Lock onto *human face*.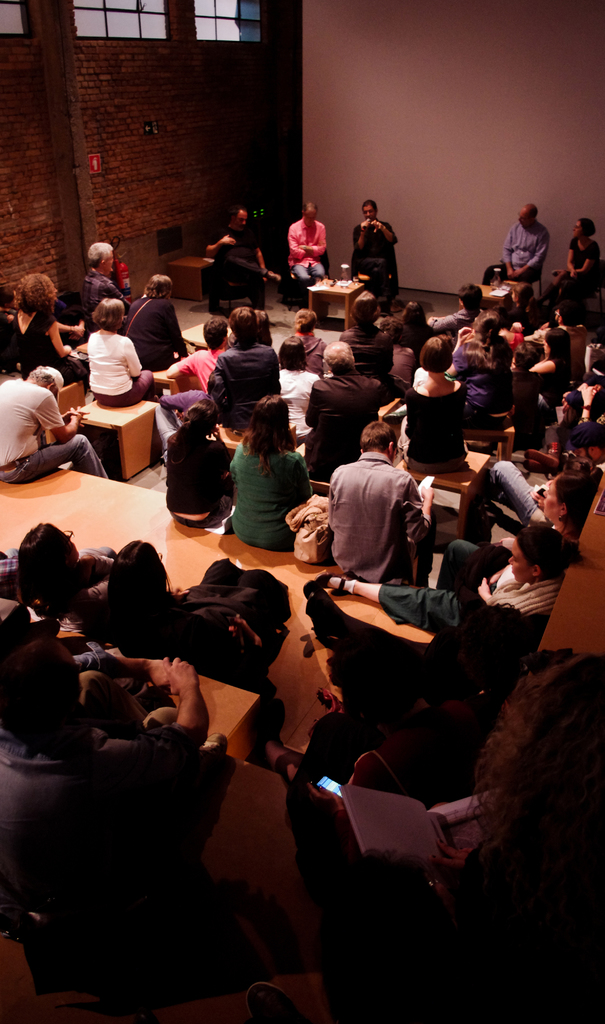
Locked: (302, 206, 316, 220).
